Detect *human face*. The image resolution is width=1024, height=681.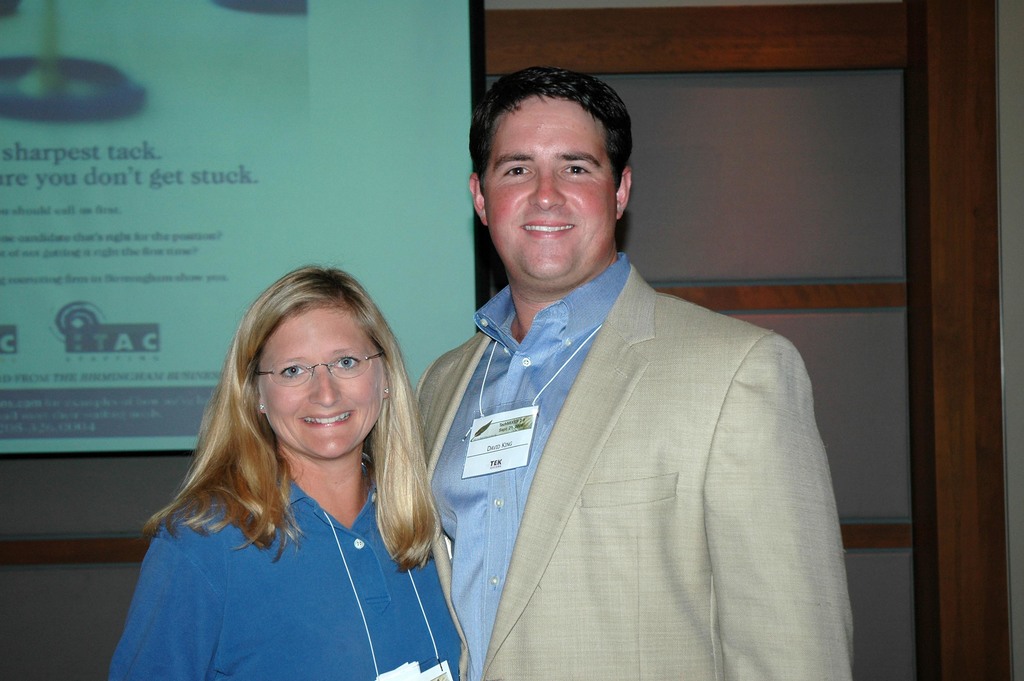
485, 94, 614, 282.
